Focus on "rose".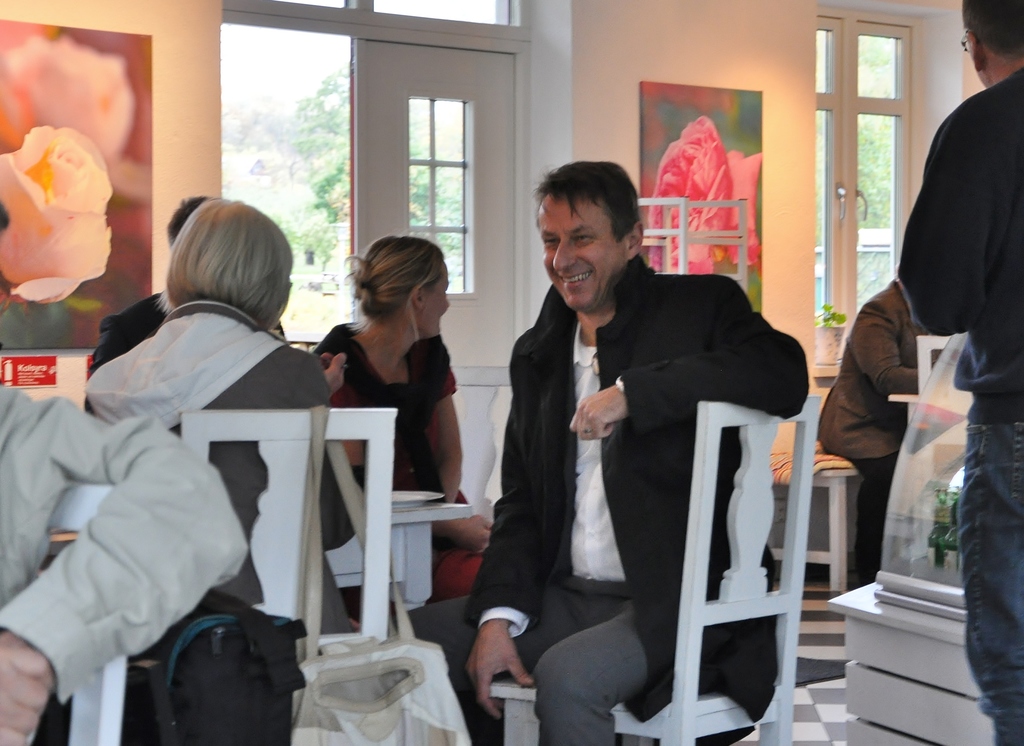
Focused at x1=0 y1=32 x2=136 y2=170.
